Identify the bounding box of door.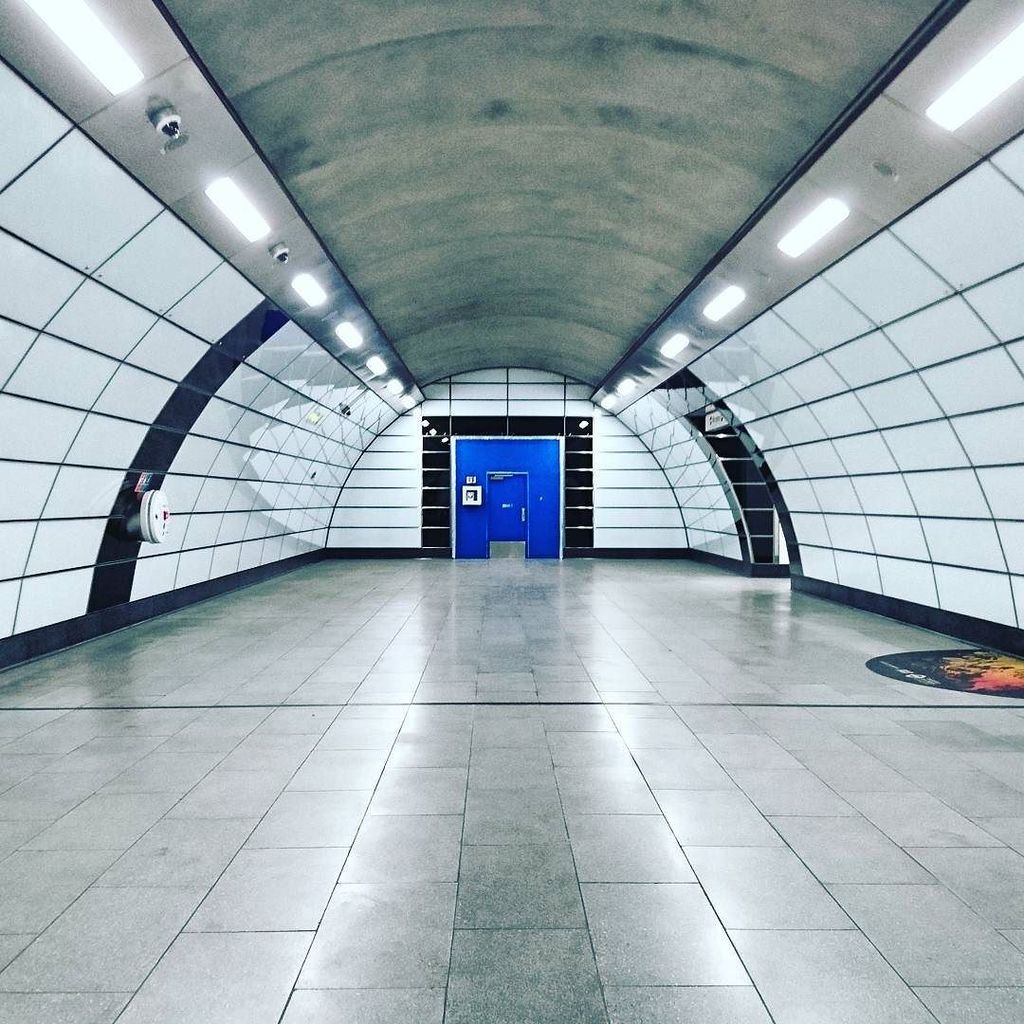
(444, 402, 576, 560).
